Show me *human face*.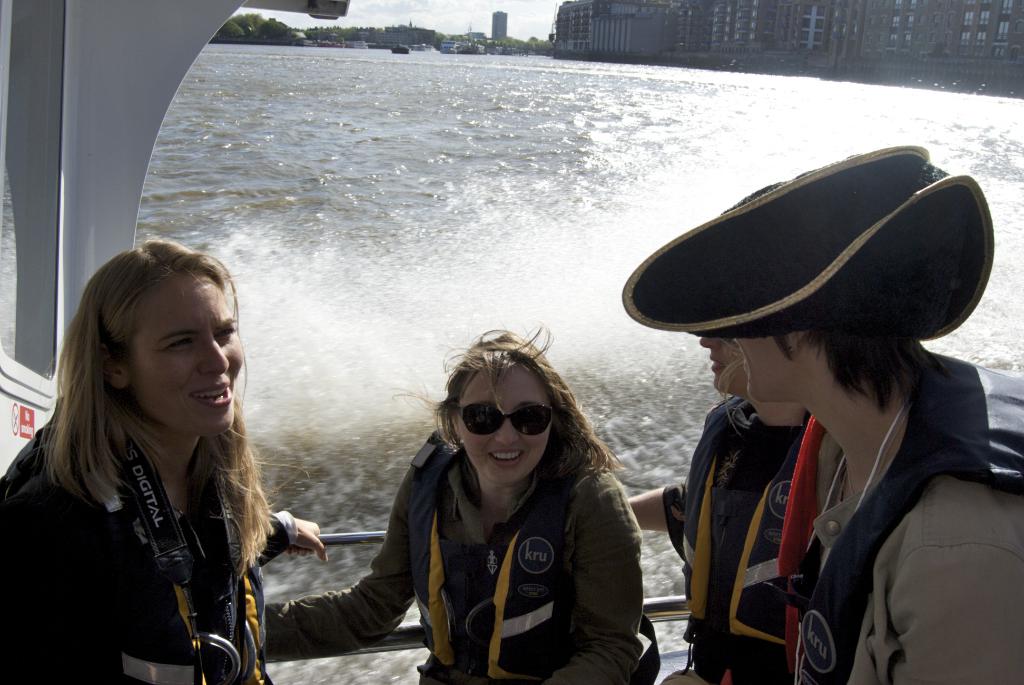
*human face* is here: (x1=696, y1=333, x2=742, y2=397).
